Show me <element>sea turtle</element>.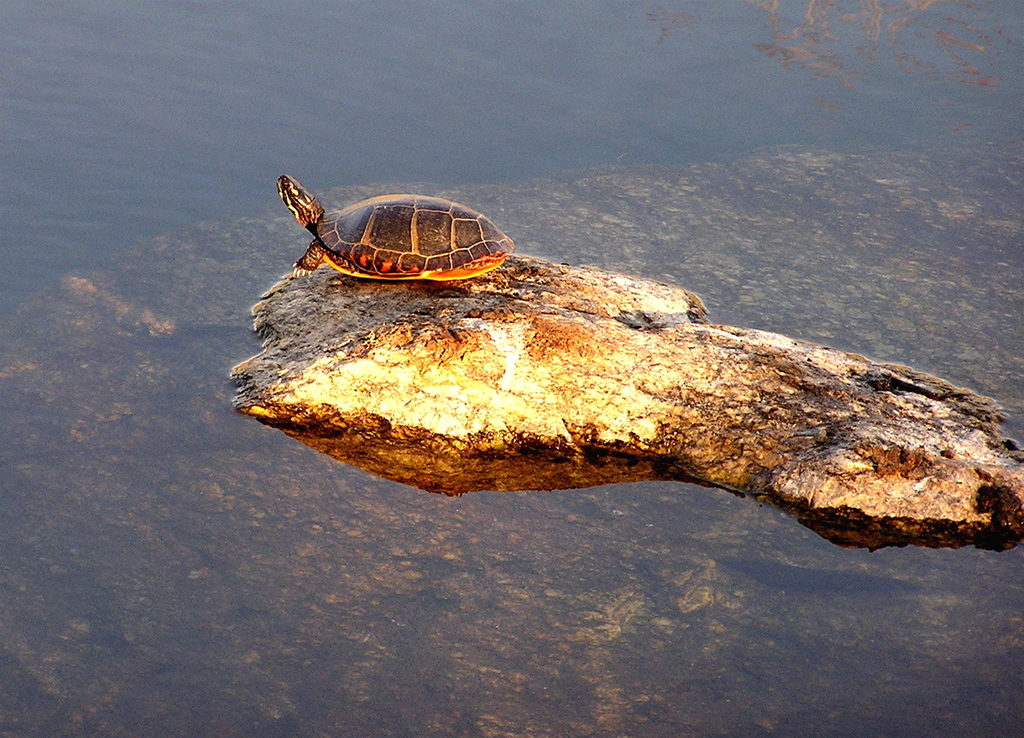
<element>sea turtle</element> is here: crop(266, 173, 518, 300).
